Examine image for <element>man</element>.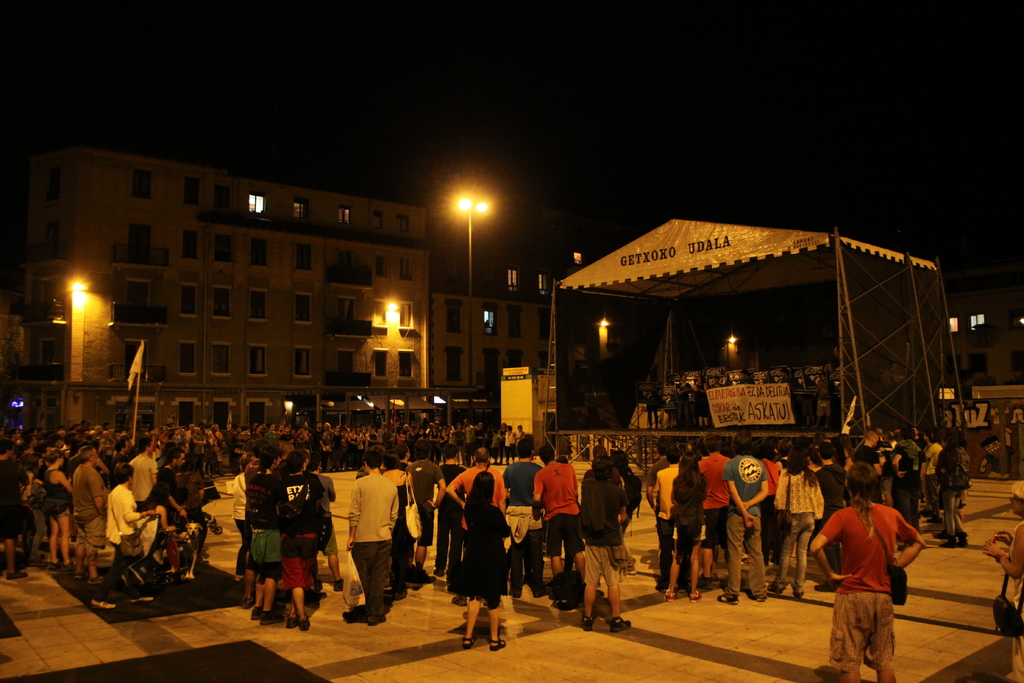
Examination result: {"left": 675, "top": 373, "right": 692, "bottom": 428}.
